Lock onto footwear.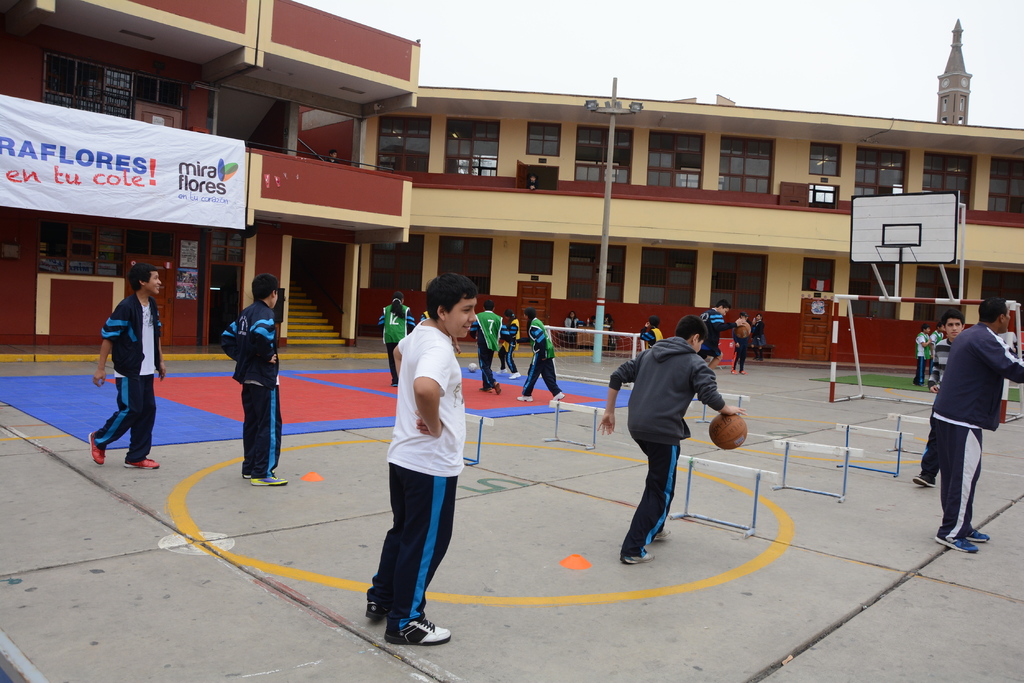
Locked: 90:435:106:464.
